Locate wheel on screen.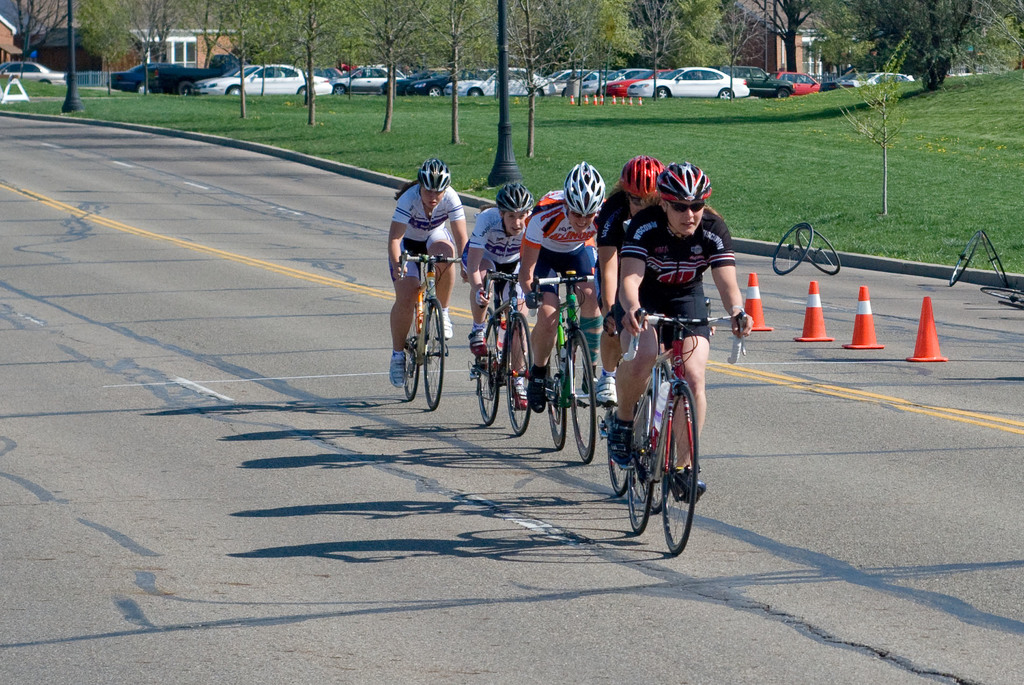
On screen at [left=179, top=79, right=195, bottom=93].
